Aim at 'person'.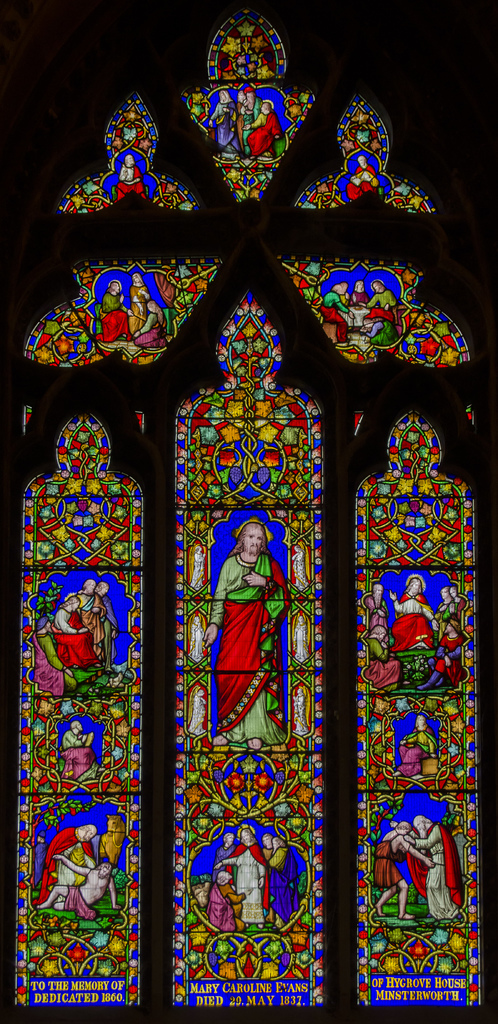
Aimed at rect(205, 517, 287, 753).
